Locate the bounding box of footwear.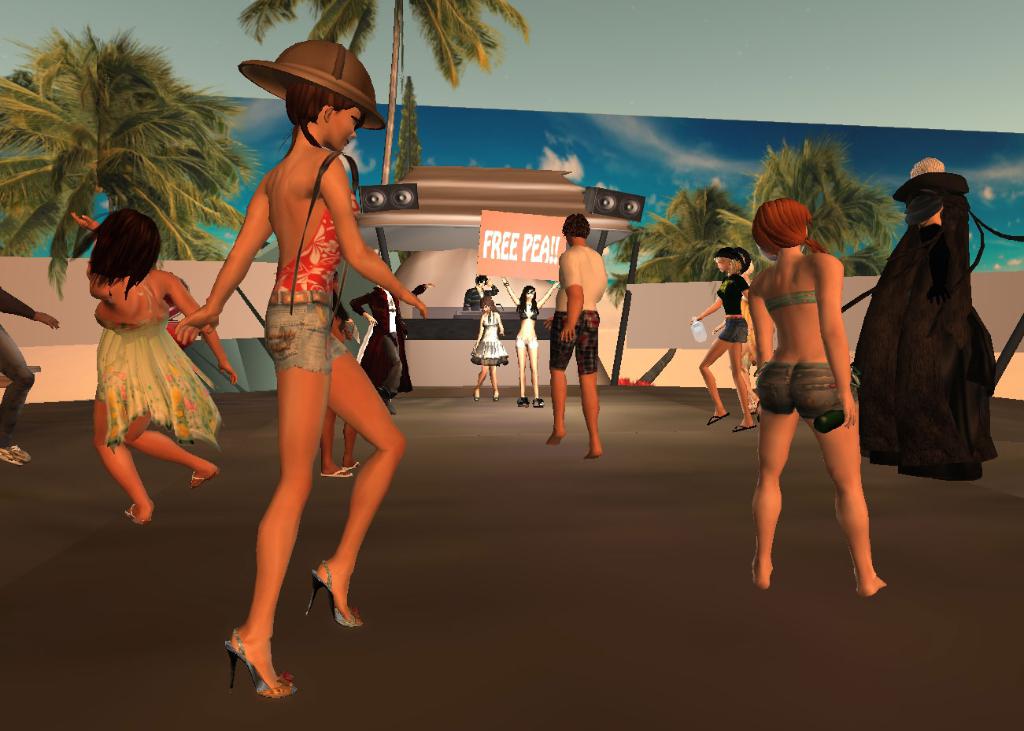
Bounding box: l=212, t=626, r=287, b=704.
